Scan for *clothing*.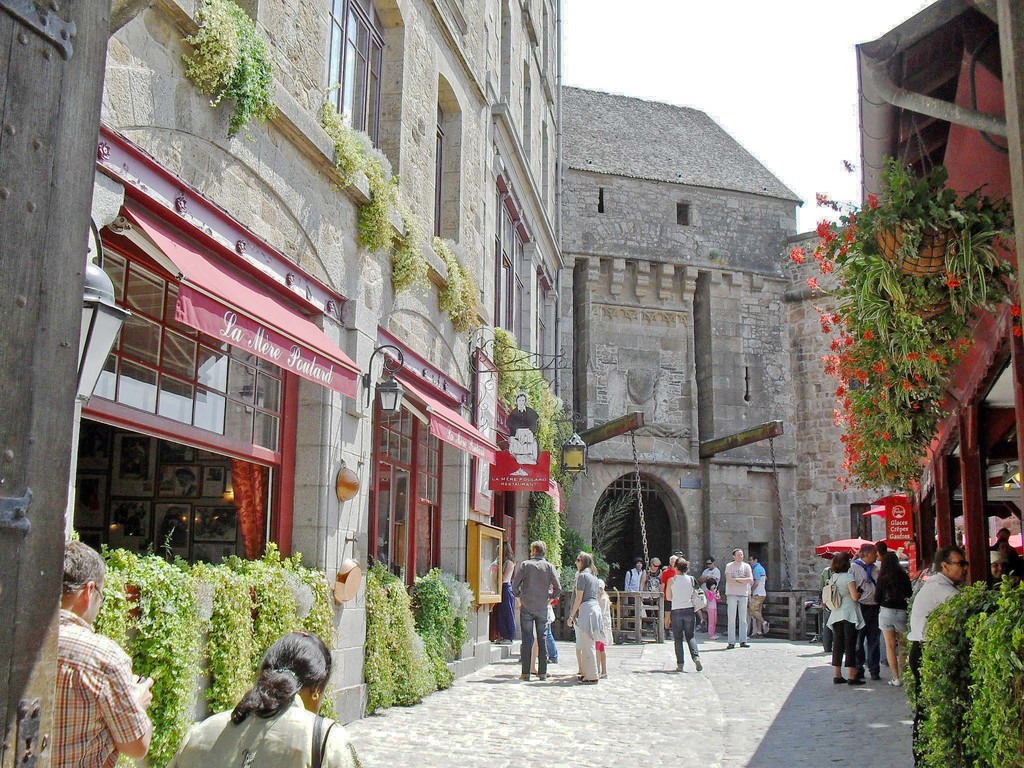
Scan result: rect(571, 566, 593, 678).
